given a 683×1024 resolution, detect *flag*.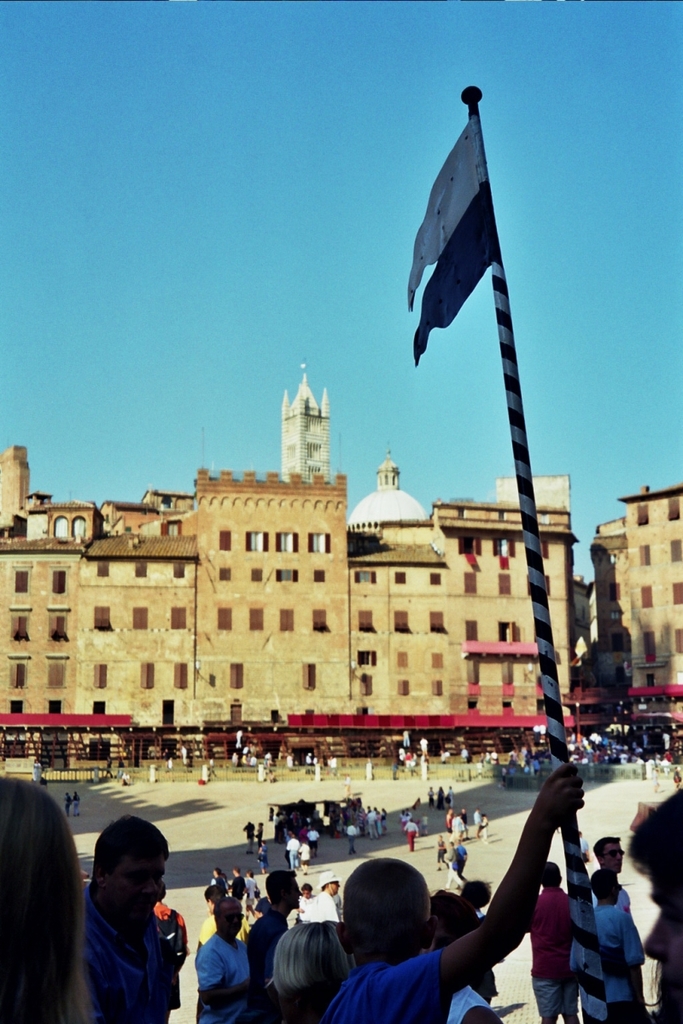
Rect(402, 79, 520, 404).
